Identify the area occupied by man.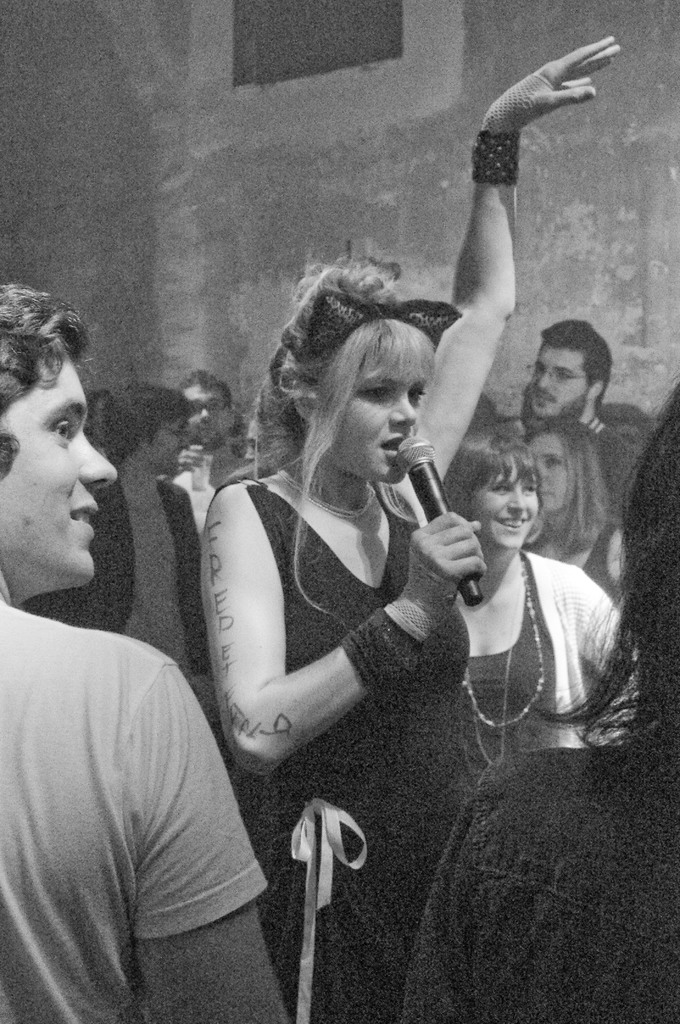
Area: [x1=38, y1=378, x2=217, y2=700].
